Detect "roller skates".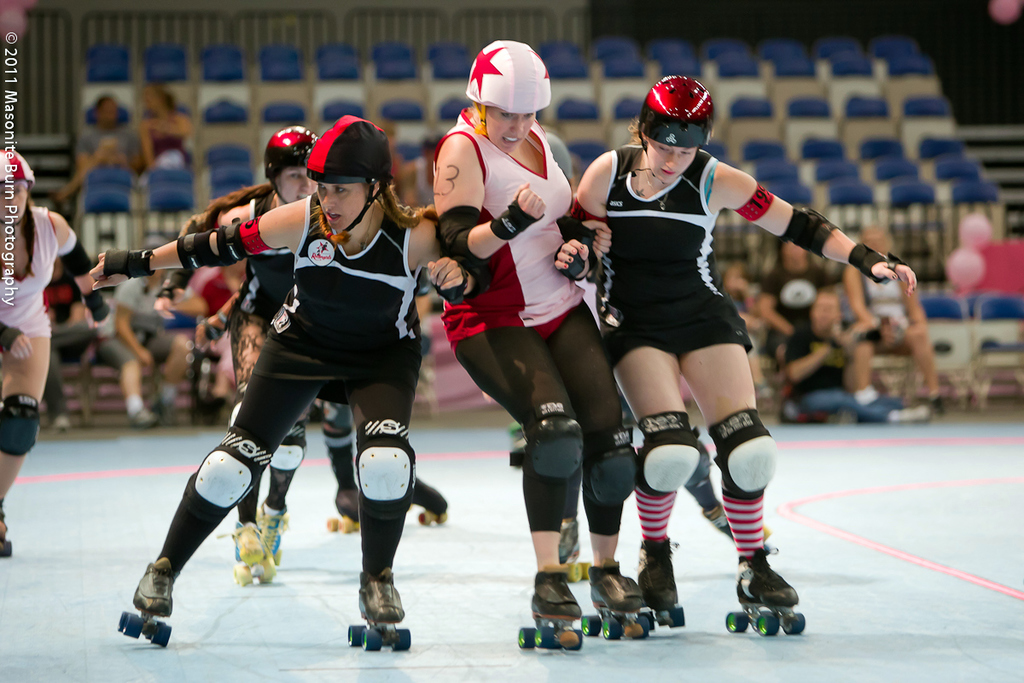
Detected at [113, 555, 175, 649].
